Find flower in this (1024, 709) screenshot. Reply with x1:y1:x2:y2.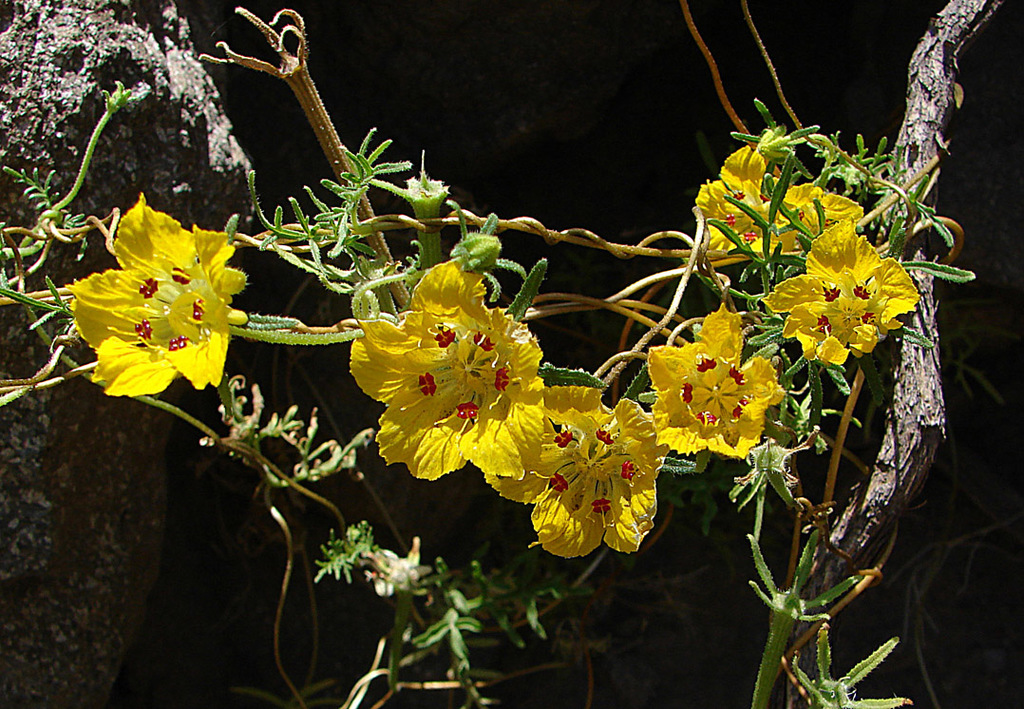
350:259:542:479.
